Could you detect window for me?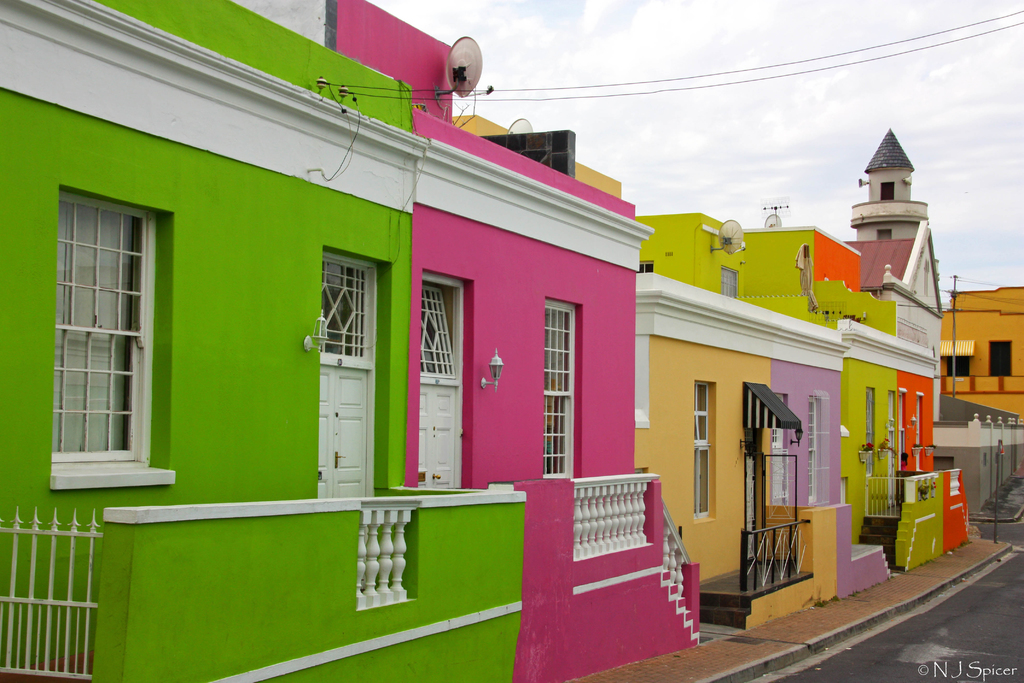
Detection result: BBox(694, 381, 717, 522).
